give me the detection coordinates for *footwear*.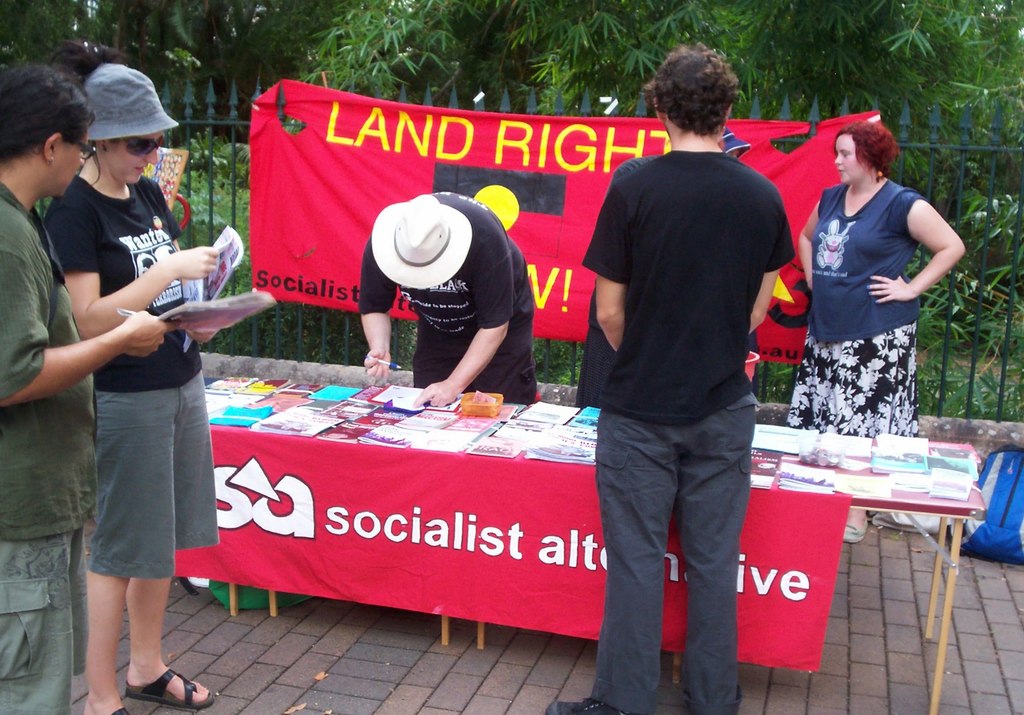
x1=119 y1=708 x2=128 y2=714.
